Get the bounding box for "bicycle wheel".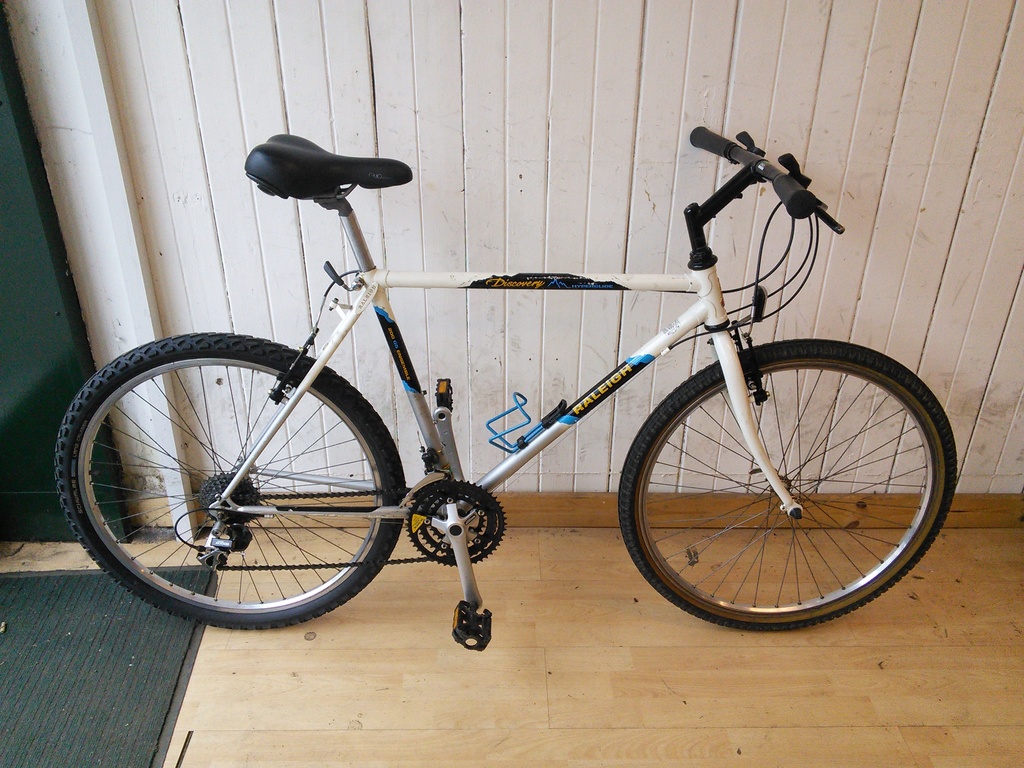
(x1=54, y1=331, x2=405, y2=632).
